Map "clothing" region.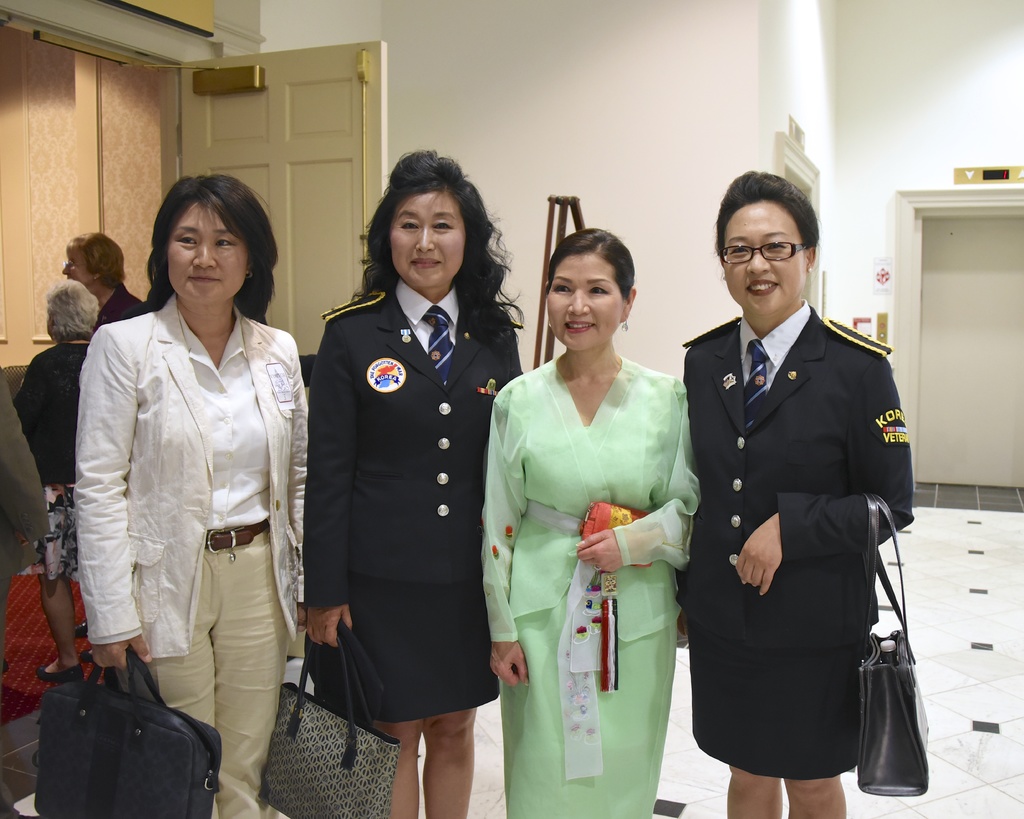
Mapped to region(308, 280, 529, 733).
